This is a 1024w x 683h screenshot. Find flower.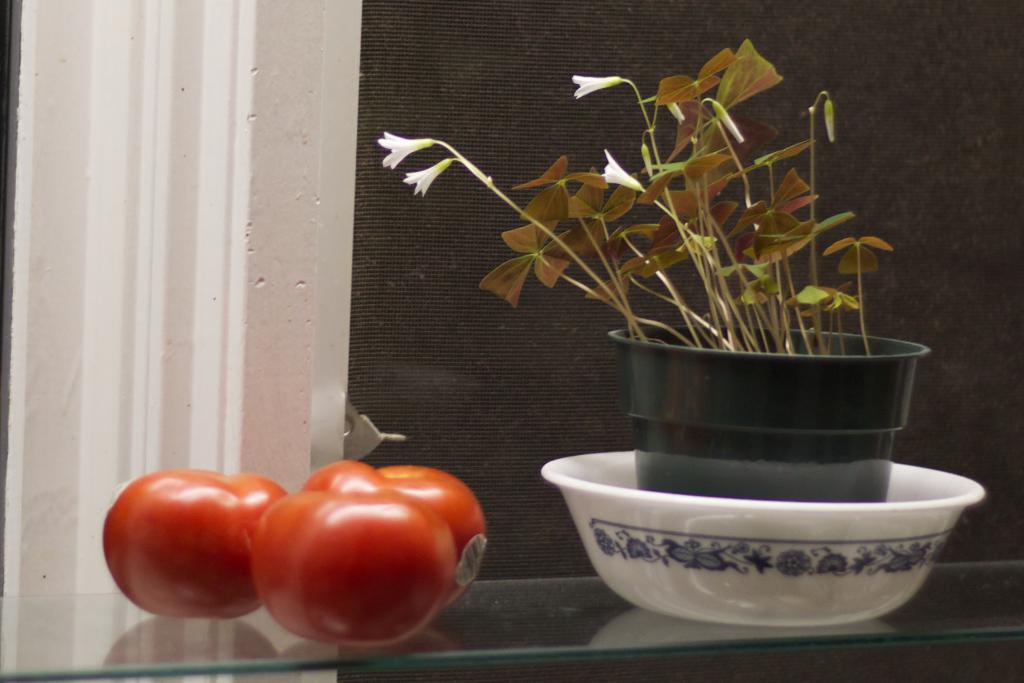
Bounding box: [598,147,644,193].
